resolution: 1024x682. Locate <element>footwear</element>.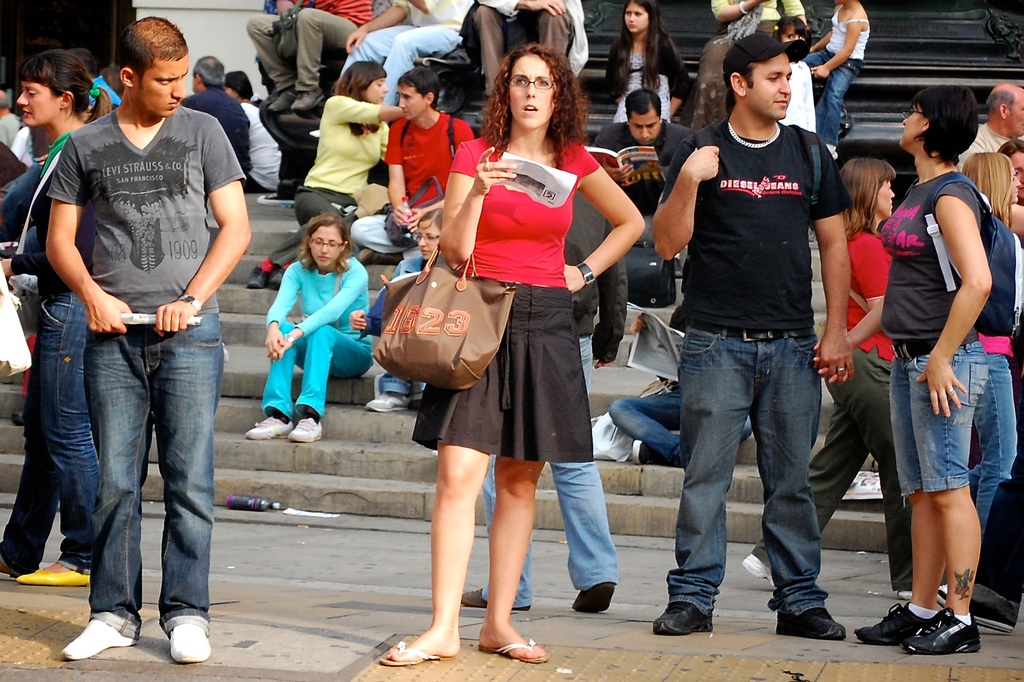
box=[895, 601, 988, 658].
